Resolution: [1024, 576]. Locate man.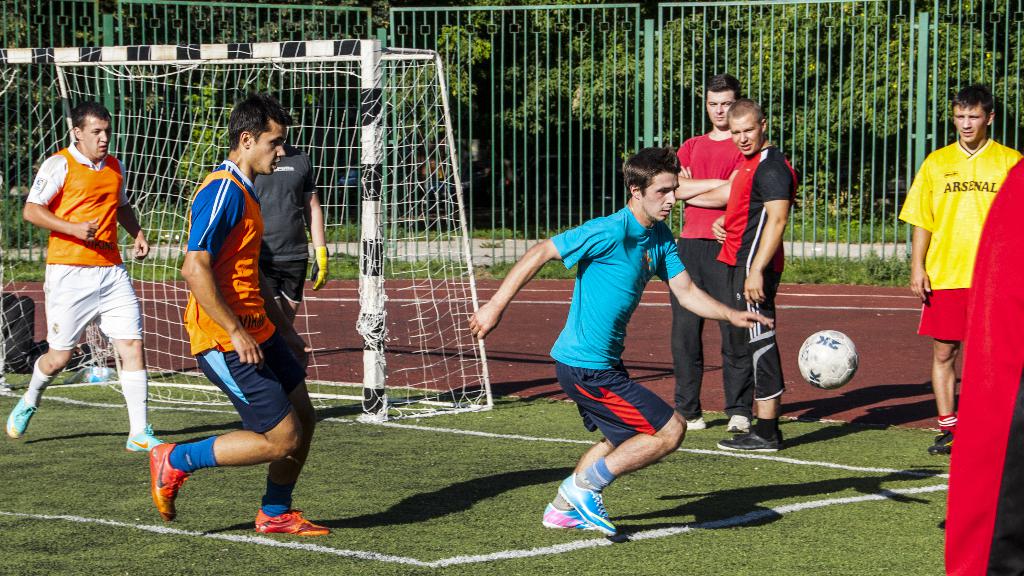
135:88:335:550.
